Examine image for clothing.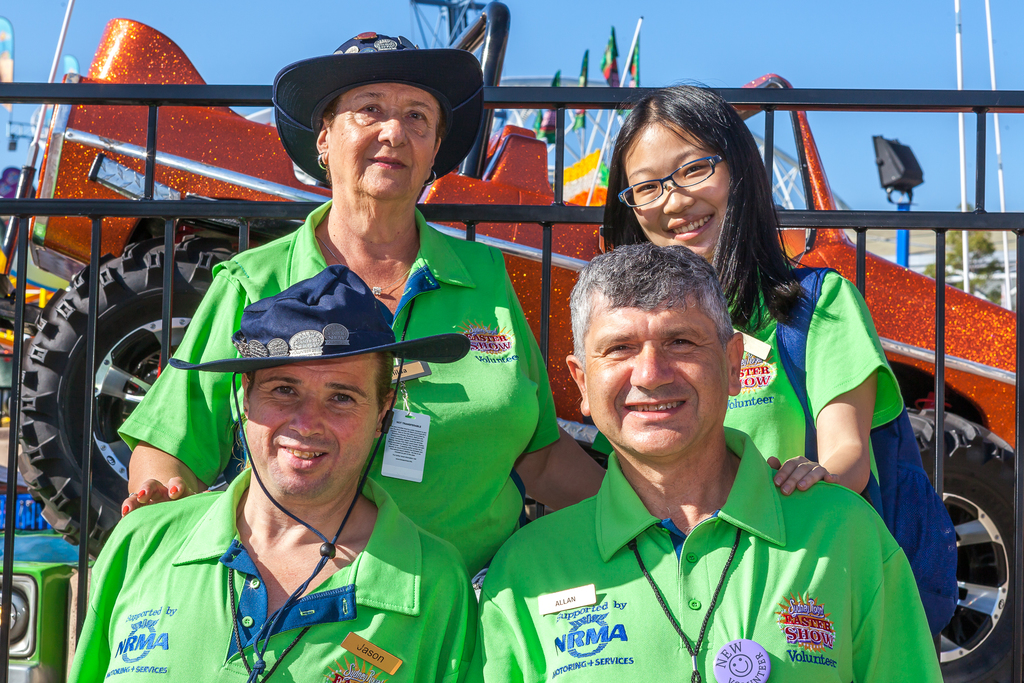
Examination result: <box>717,263,902,513</box>.
